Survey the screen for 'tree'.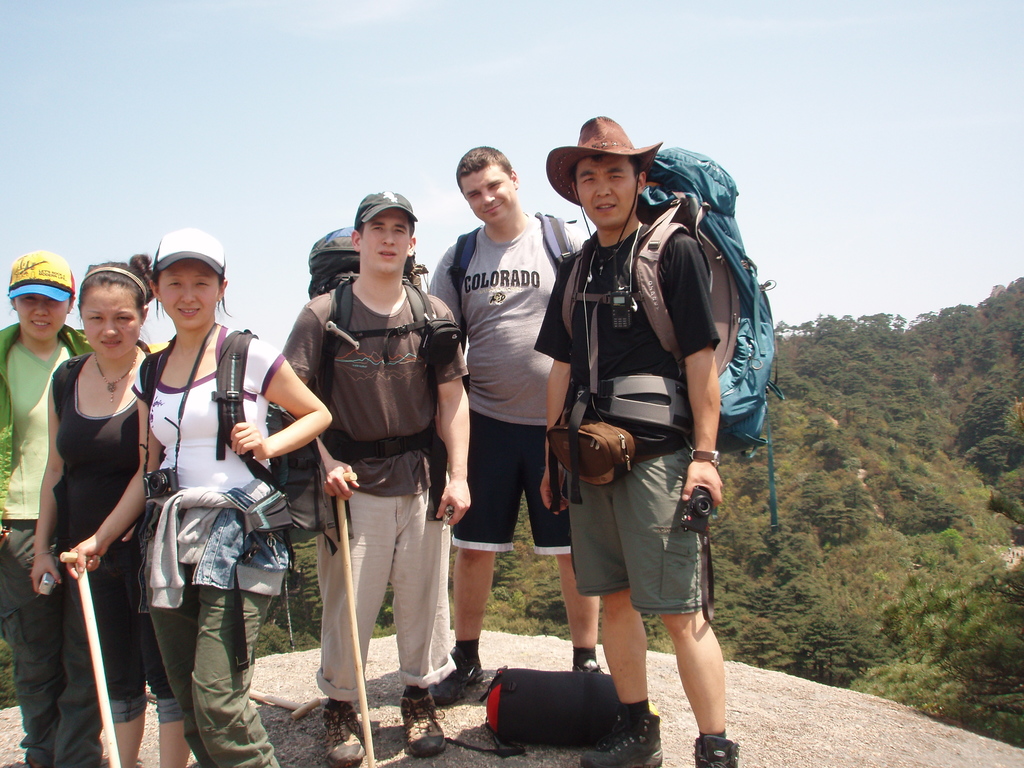
Survey found: [483, 490, 575, 643].
